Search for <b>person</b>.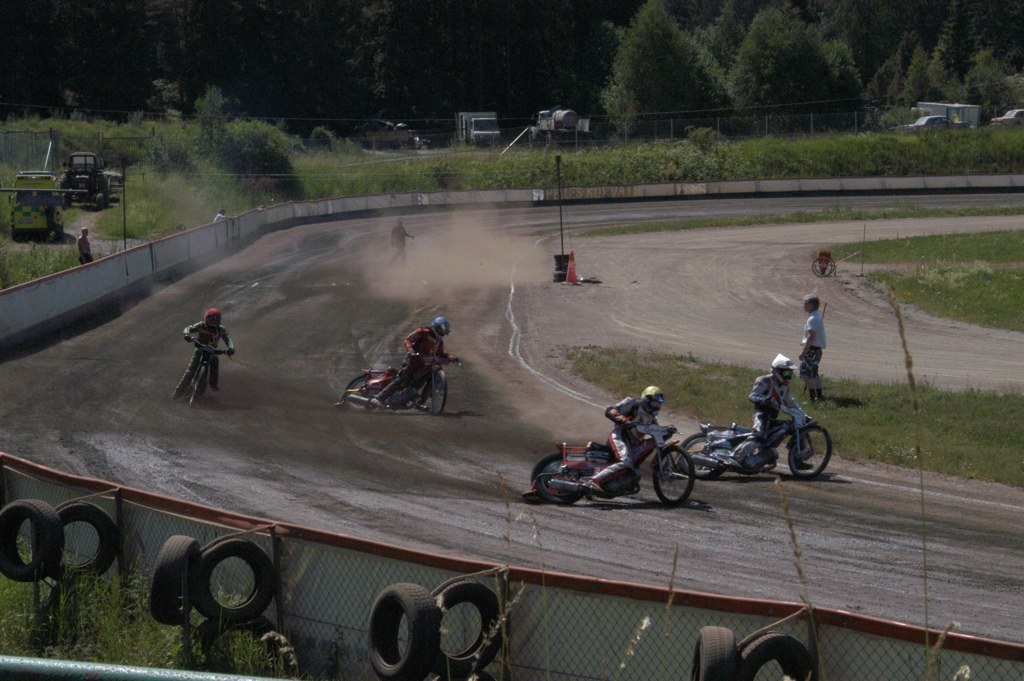
Found at [577, 379, 668, 492].
